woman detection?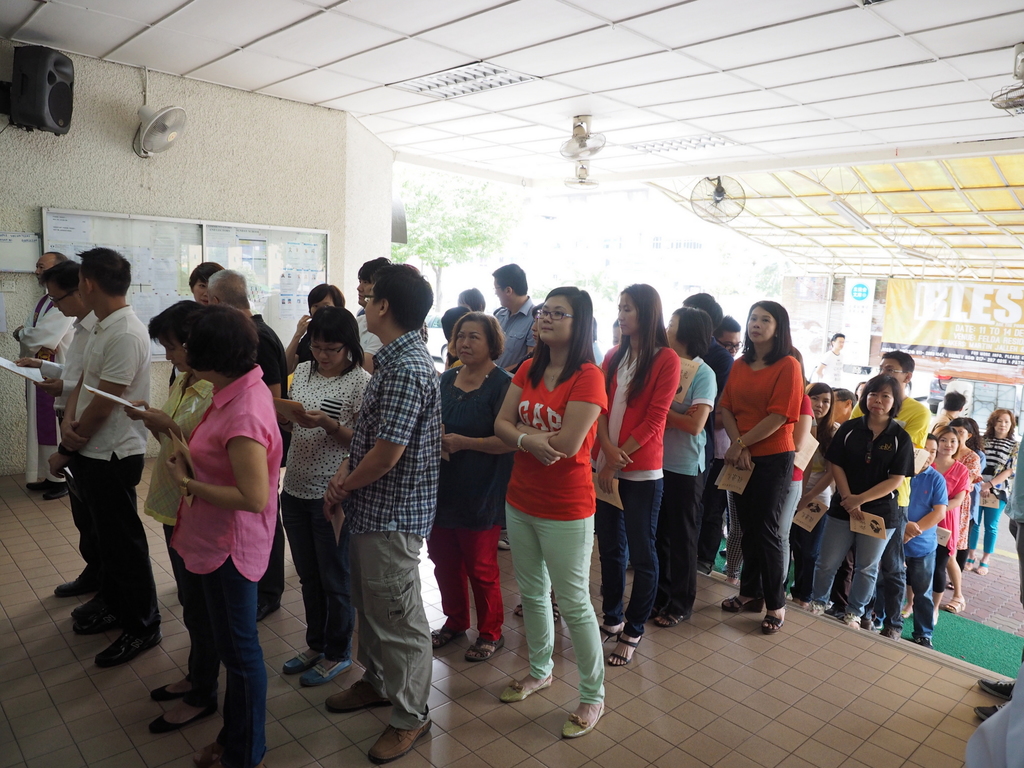
crop(977, 407, 1018, 574)
